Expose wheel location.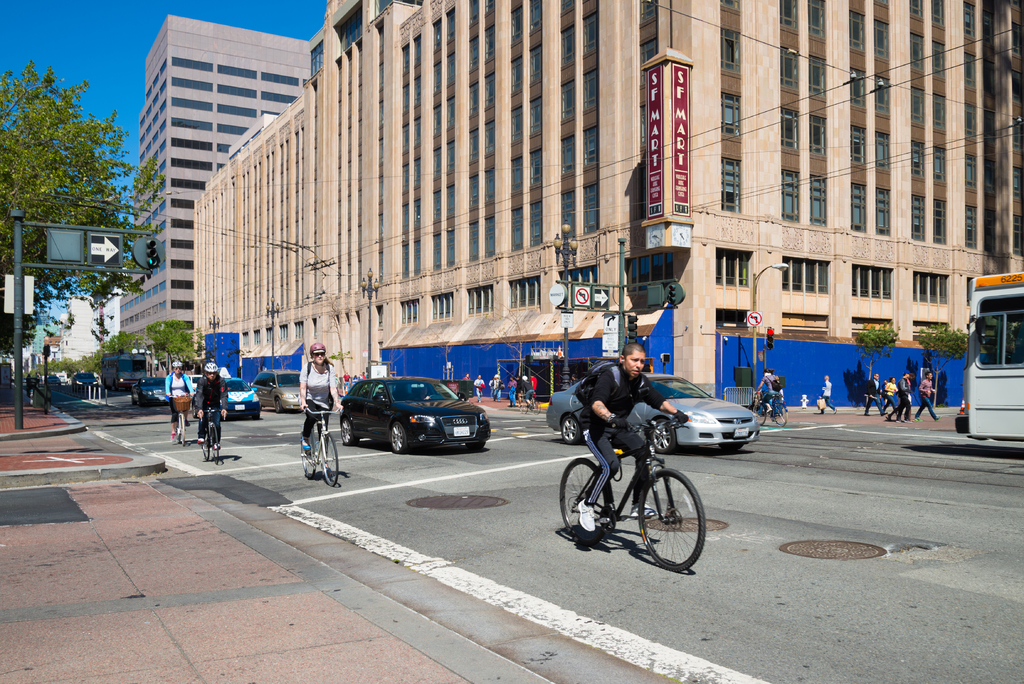
Exposed at x1=321 y1=432 x2=342 y2=489.
